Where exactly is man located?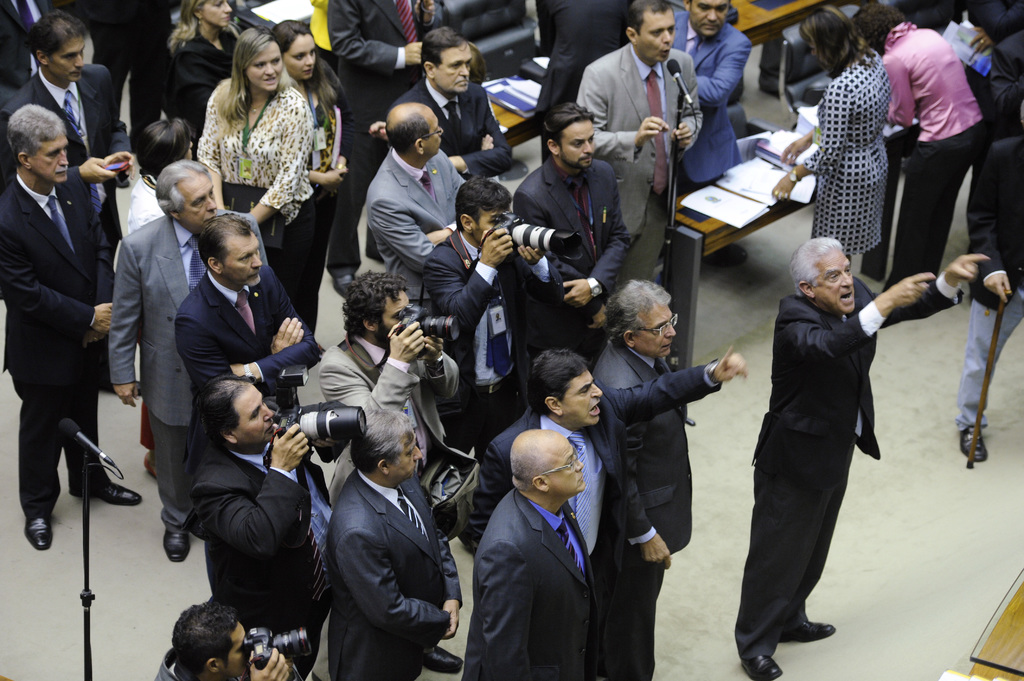
Its bounding box is box=[74, 0, 186, 145].
